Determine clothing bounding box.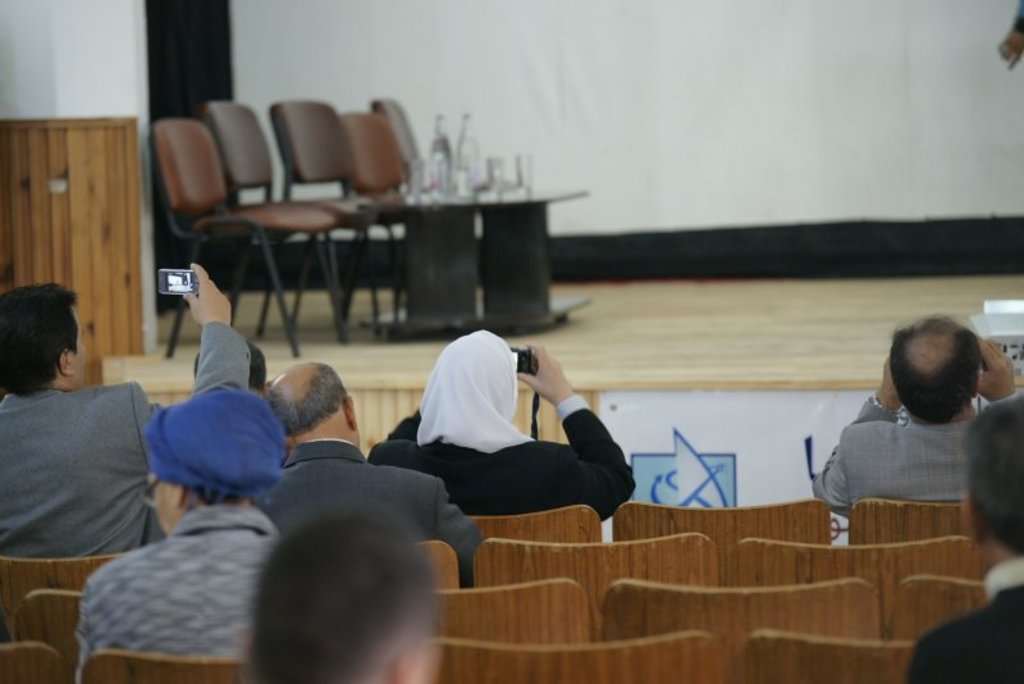
Determined: bbox(253, 437, 494, 596).
